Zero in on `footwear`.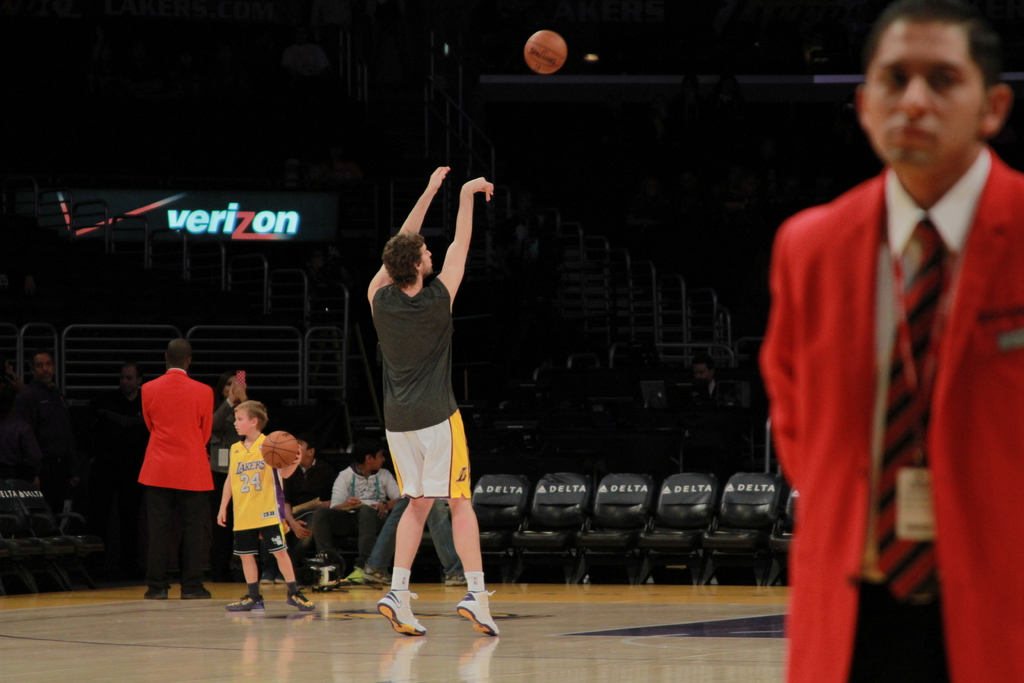
Zeroed in: <box>144,586,169,601</box>.
